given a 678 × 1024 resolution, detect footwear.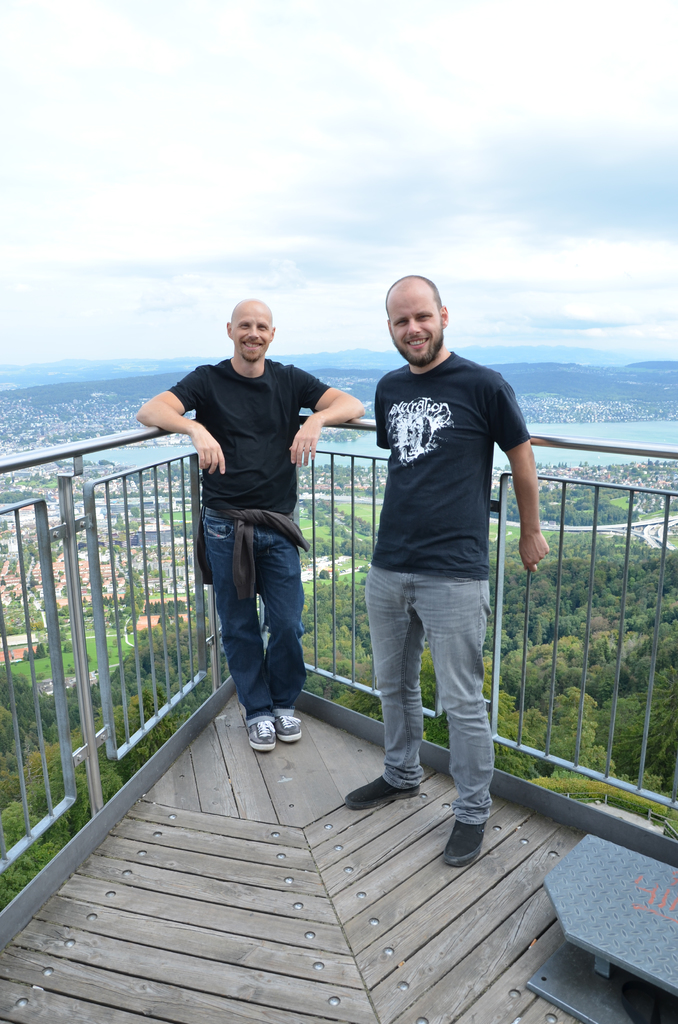
l=272, t=712, r=298, b=739.
